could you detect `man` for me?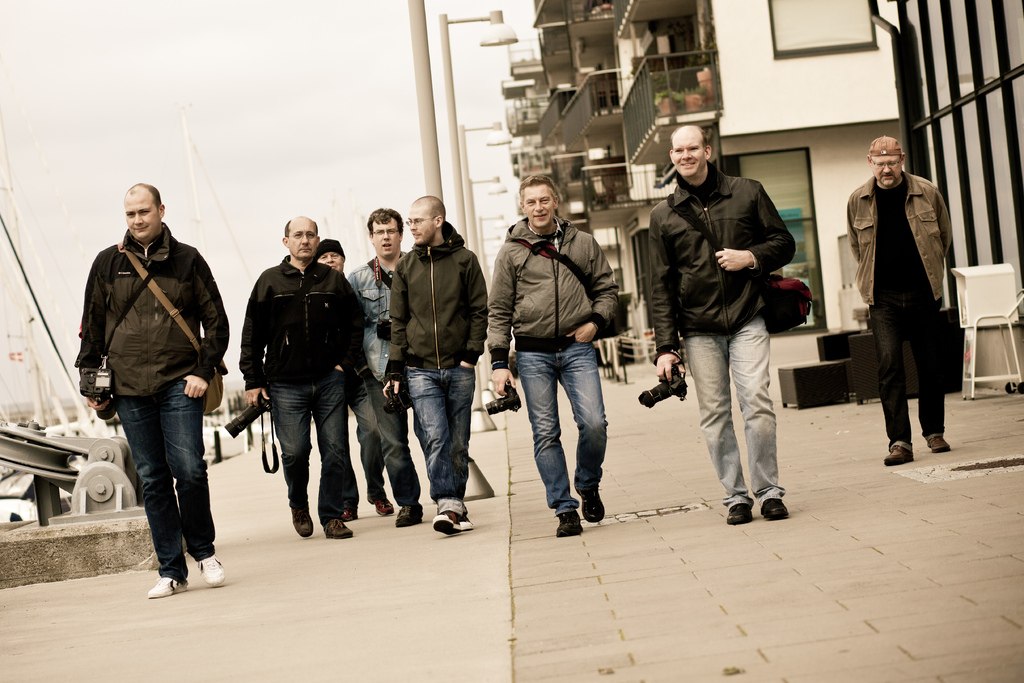
Detection result: crop(310, 239, 348, 270).
